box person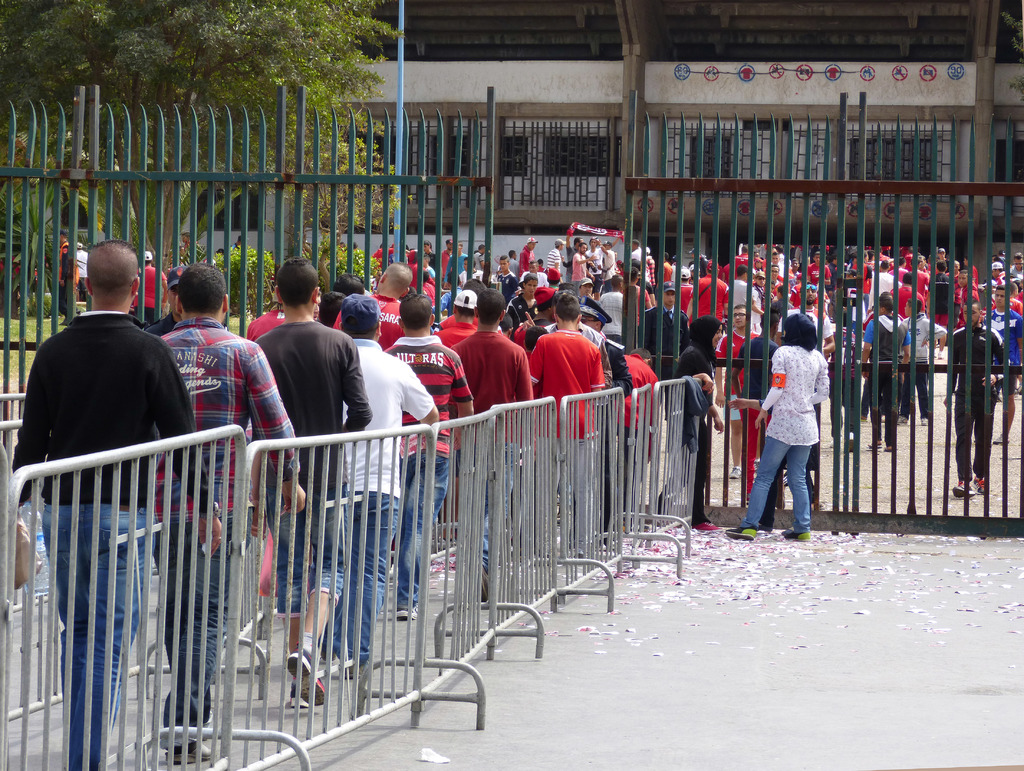
bbox=[541, 229, 572, 289]
